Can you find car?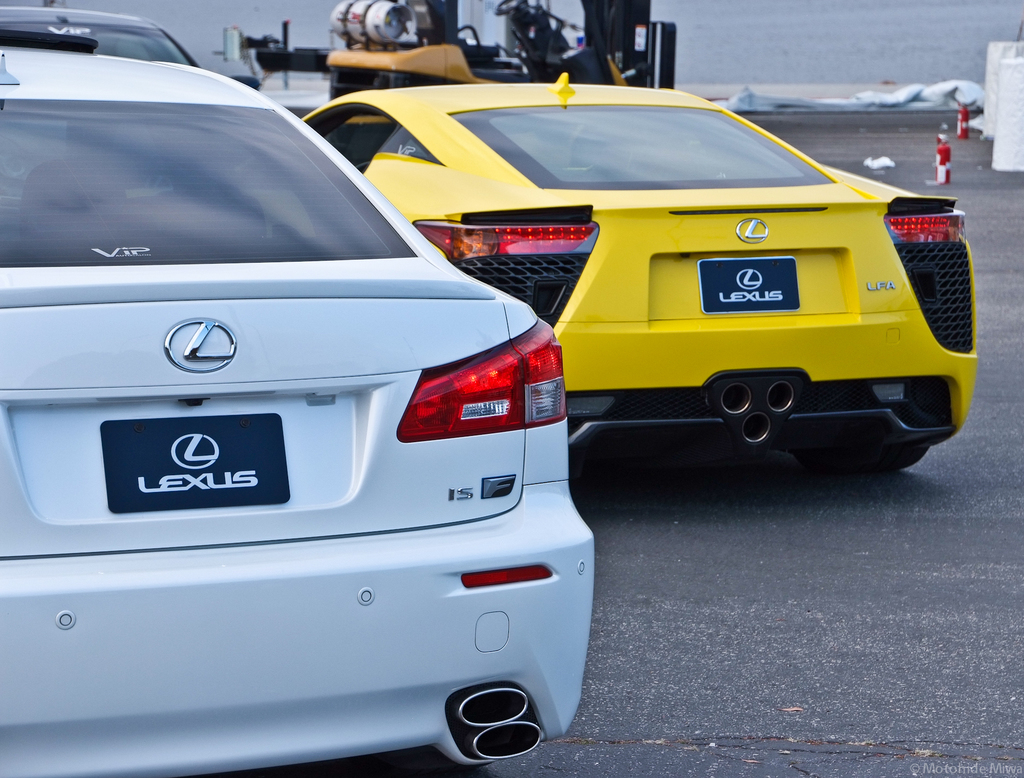
Yes, bounding box: [left=227, top=72, right=975, bottom=472].
